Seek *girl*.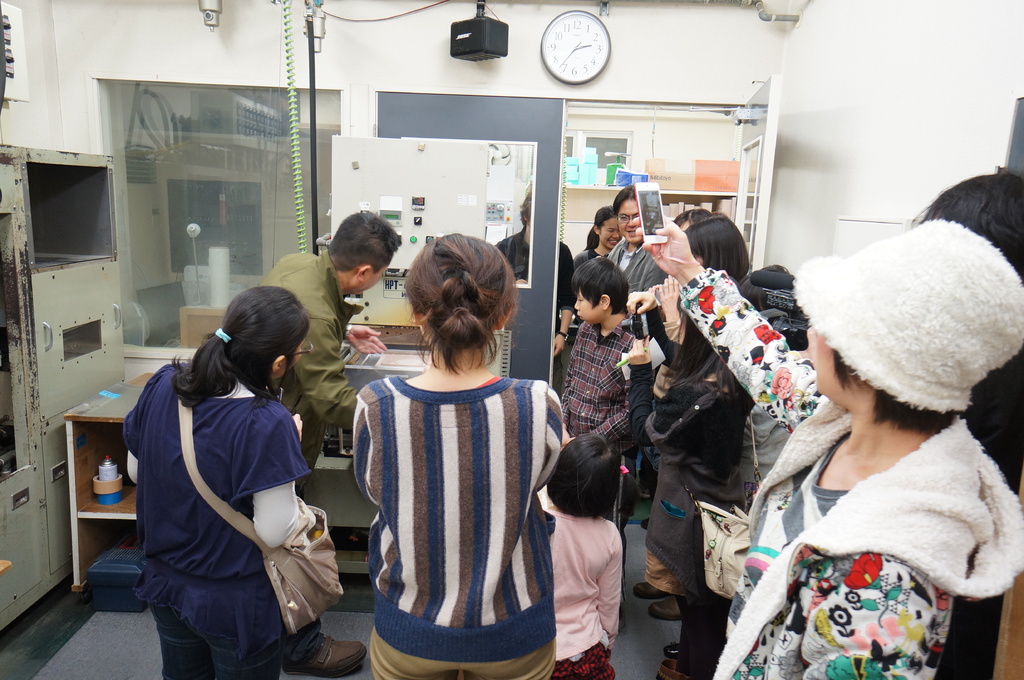
(634, 210, 1023, 679).
